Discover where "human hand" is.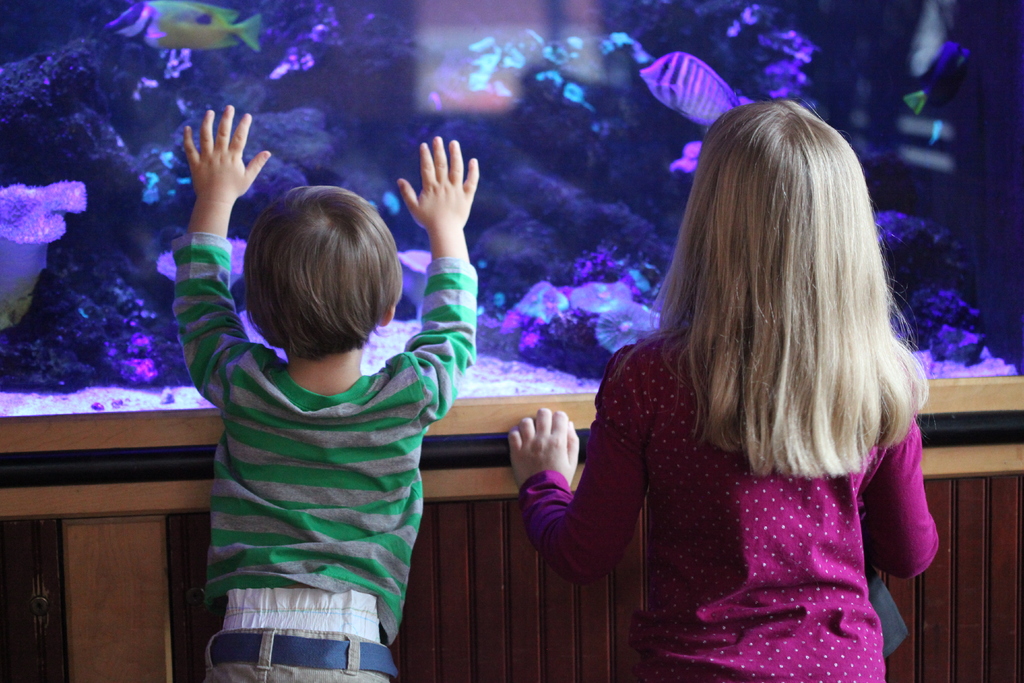
Discovered at crop(401, 135, 486, 251).
